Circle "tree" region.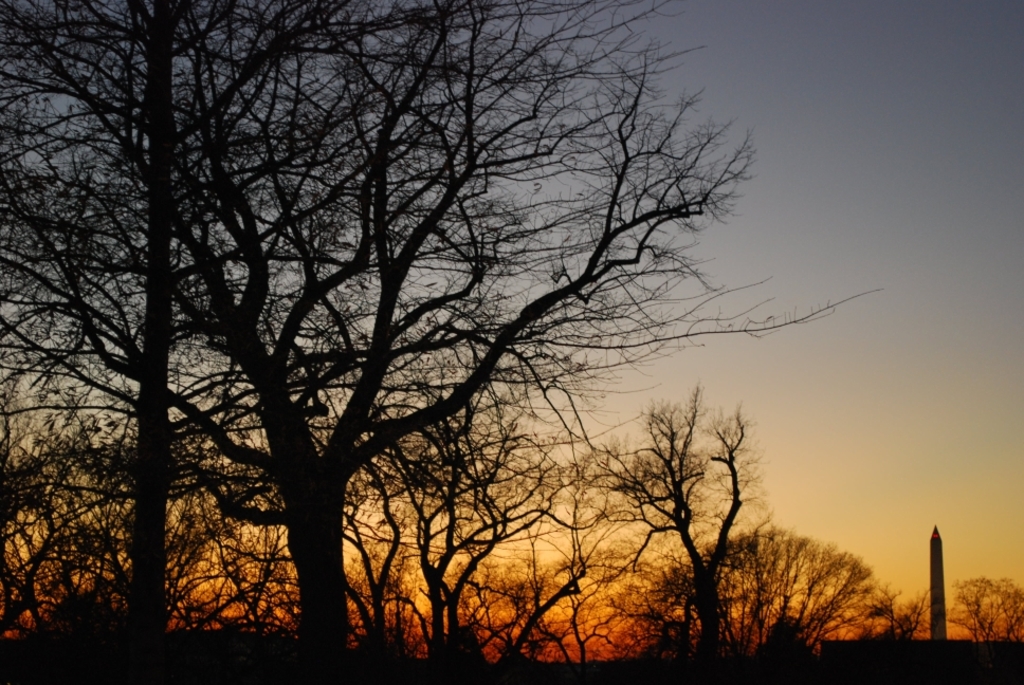
Region: region(941, 574, 1023, 651).
